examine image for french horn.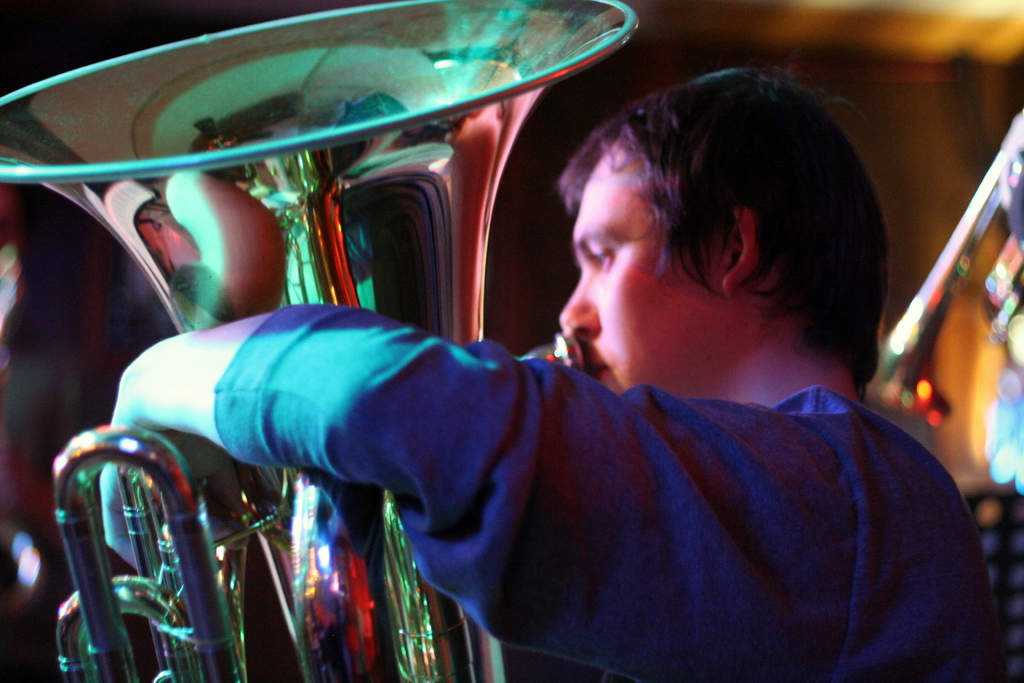
Examination result: <box>0,0,639,682</box>.
